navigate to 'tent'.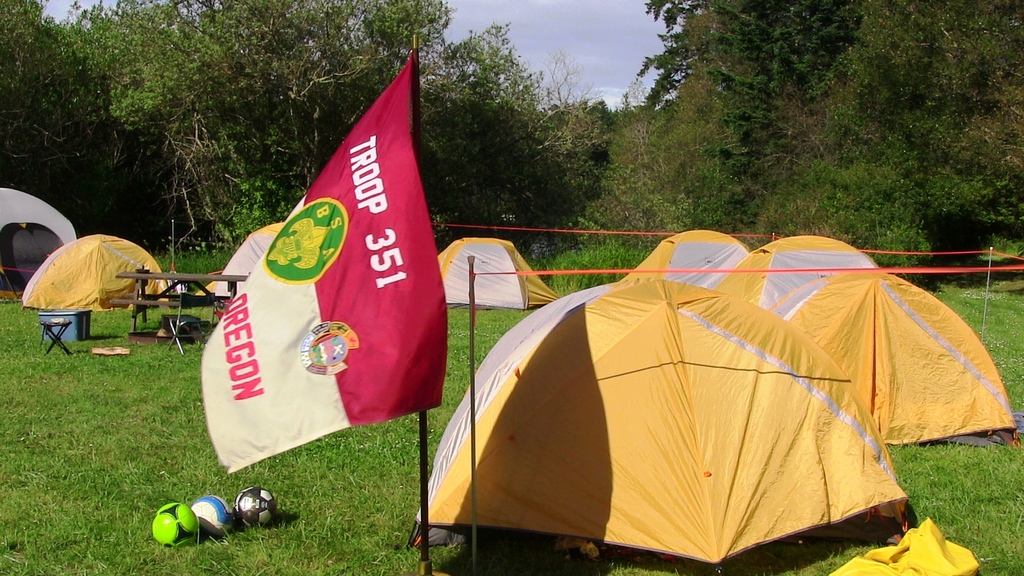
Navigation target: <region>24, 228, 166, 308</region>.
